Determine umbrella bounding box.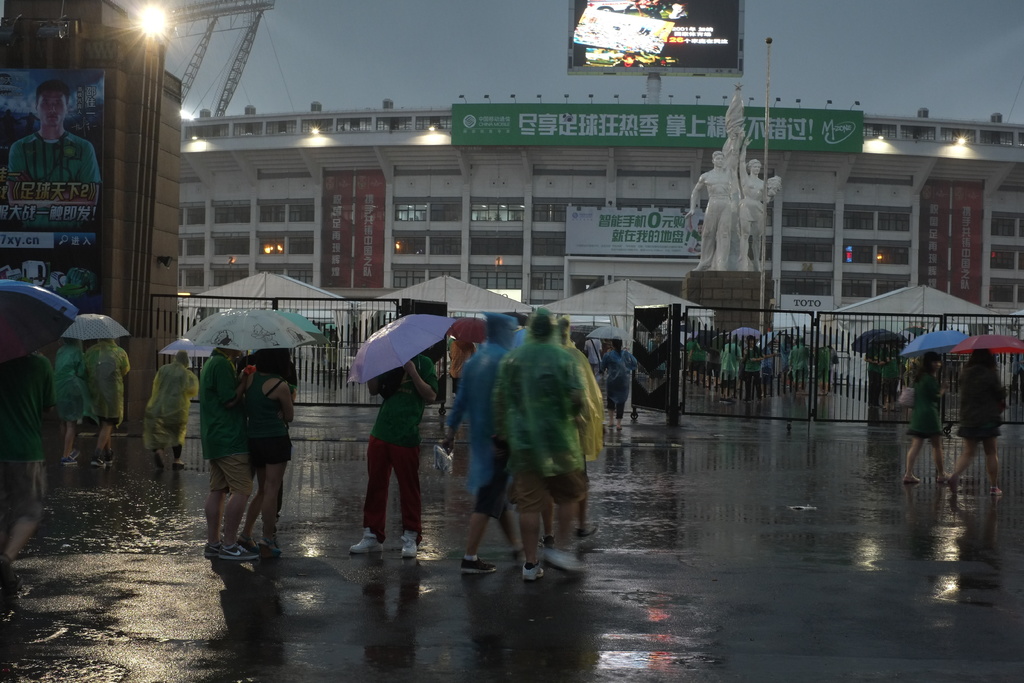
Determined: <box>348,313,460,386</box>.
